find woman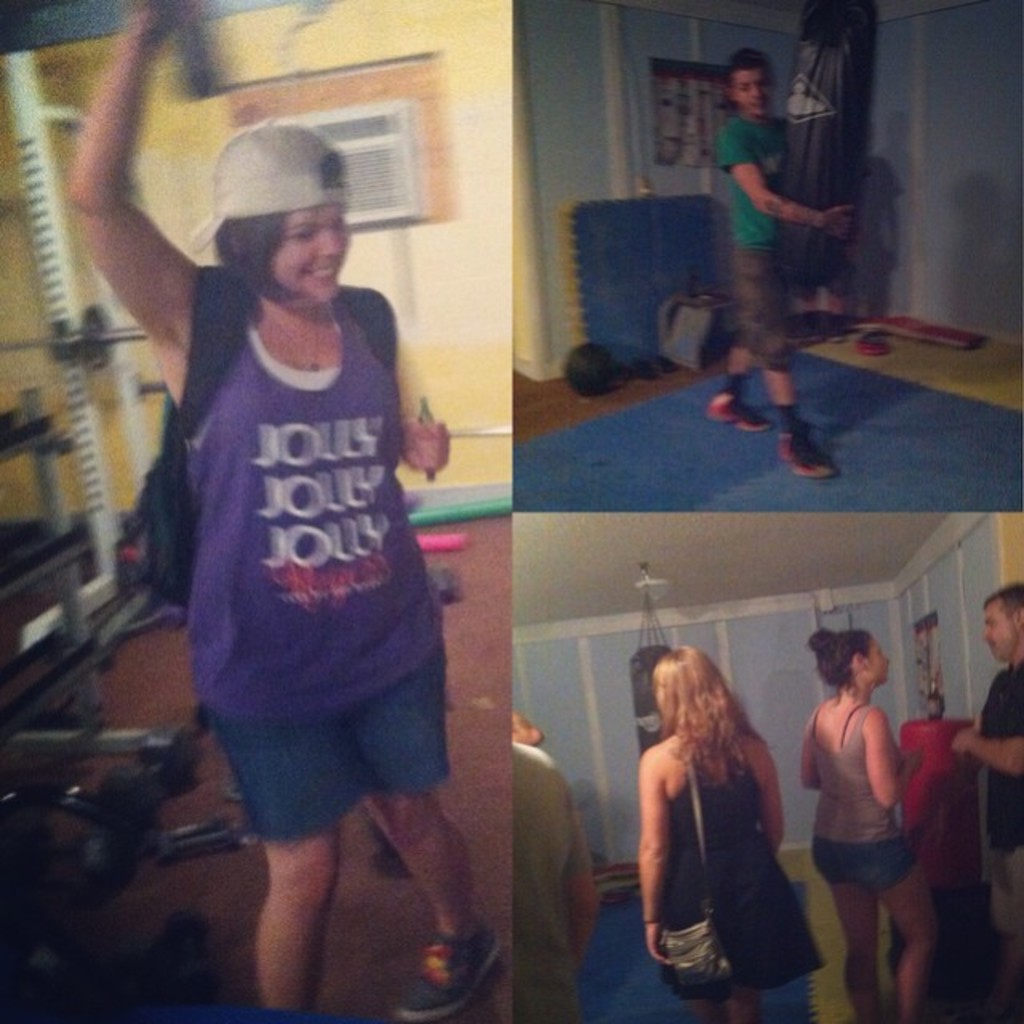
detection(64, 0, 501, 1022)
